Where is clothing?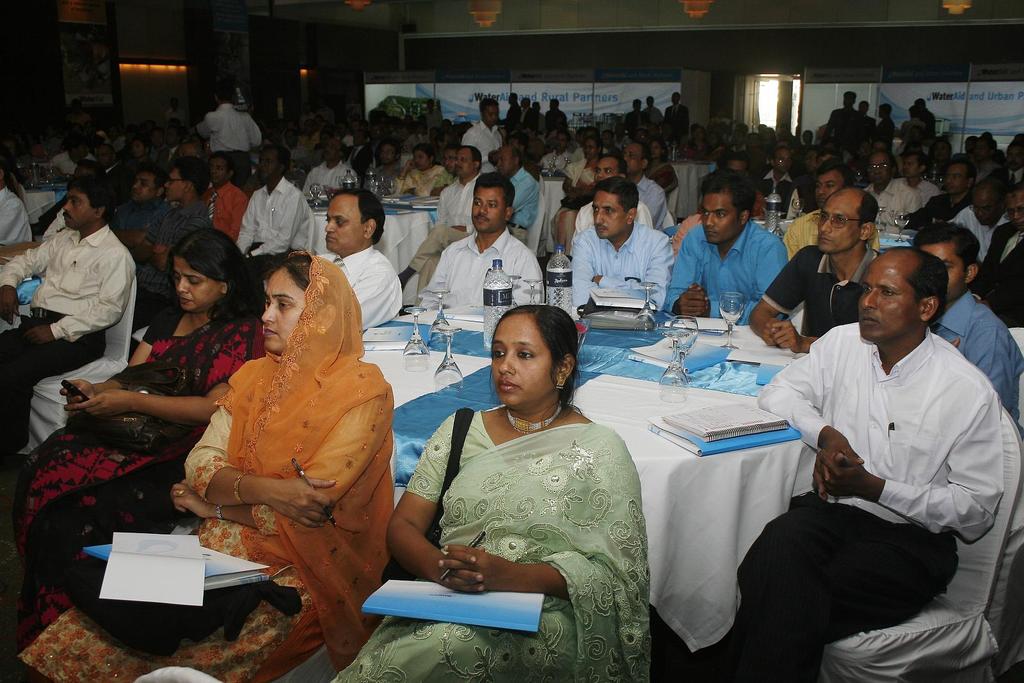
661,102,691,134.
